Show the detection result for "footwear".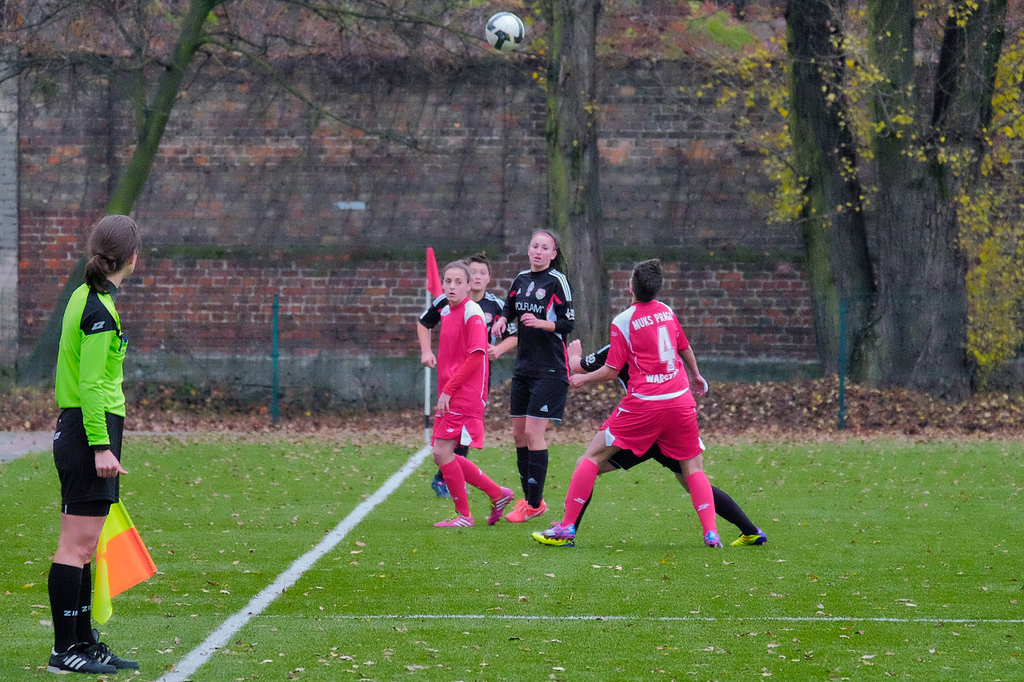
x1=434, y1=479, x2=448, y2=503.
